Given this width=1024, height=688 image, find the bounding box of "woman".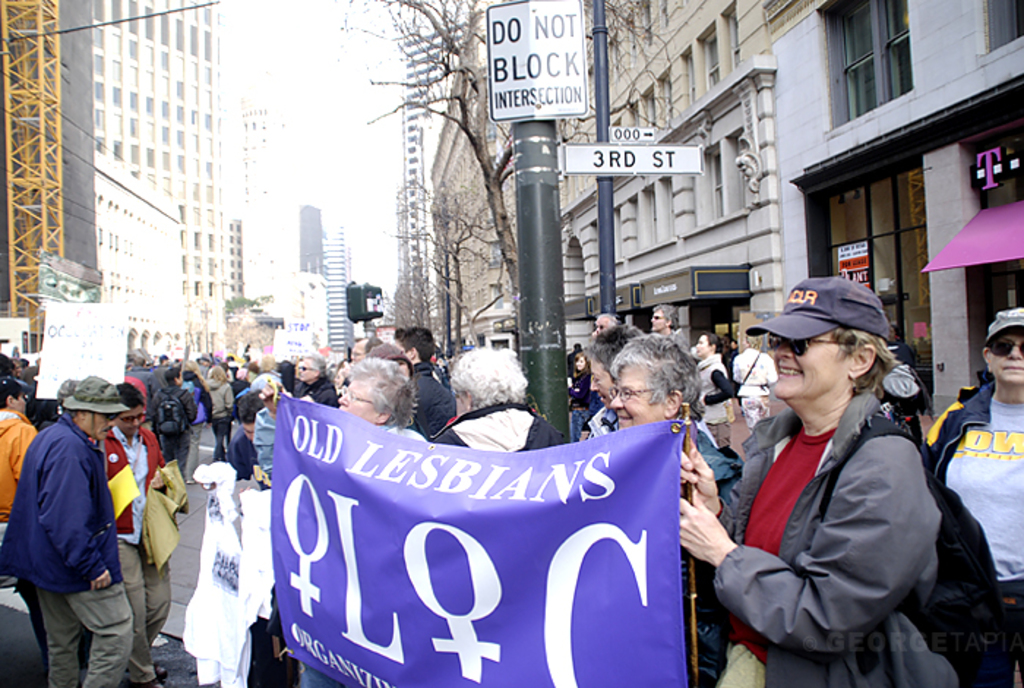
crop(689, 331, 726, 405).
